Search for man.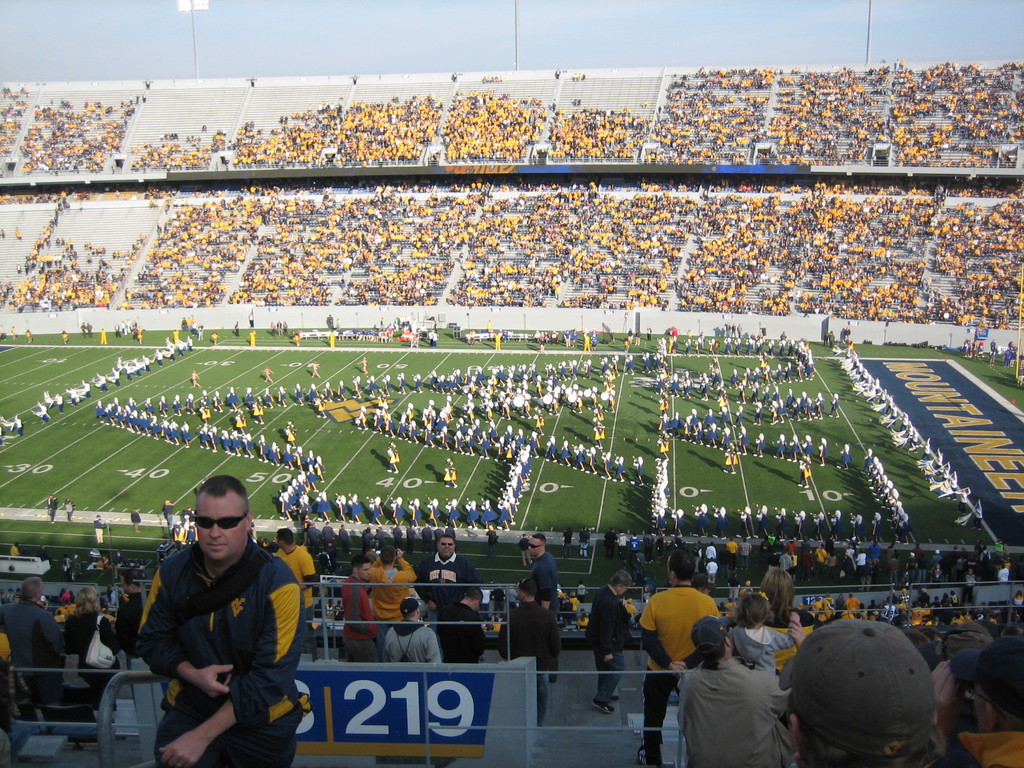
Found at <bbox>283, 423, 297, 447</bbox>.
